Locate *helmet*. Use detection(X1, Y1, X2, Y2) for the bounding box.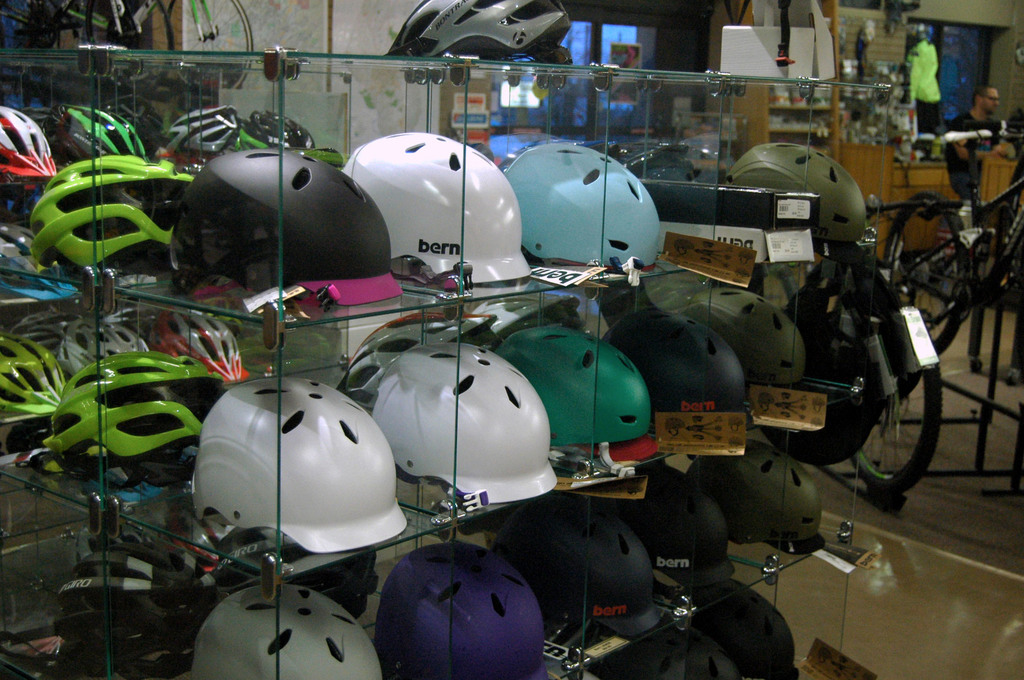
detection(0, 105, 57, 186).
